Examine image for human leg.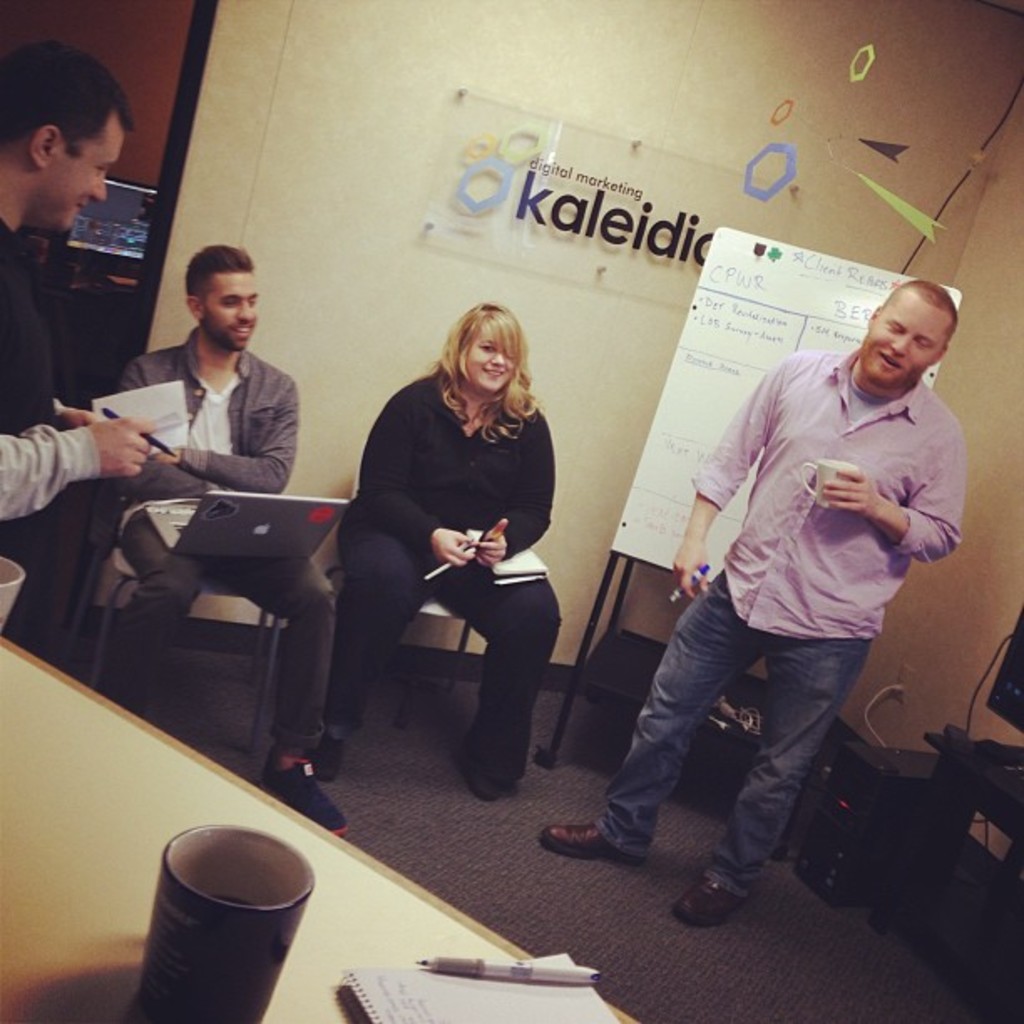
Examination result: <bbox>540, 569, 745, 848</bbox>.
